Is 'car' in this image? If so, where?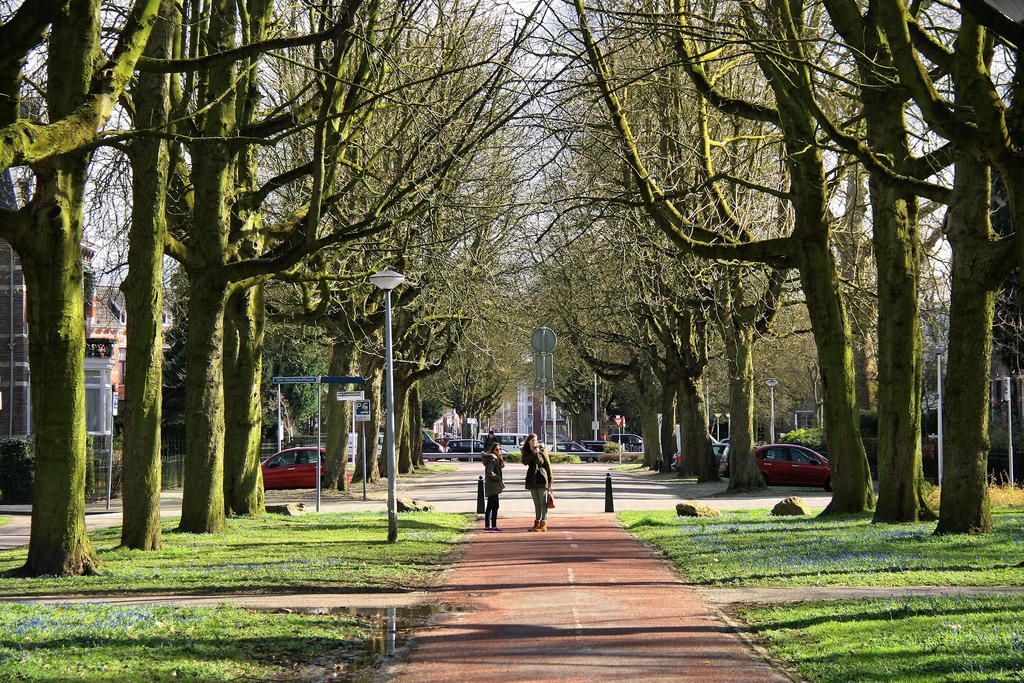
Yes, at 435, 438, 456, 448.
